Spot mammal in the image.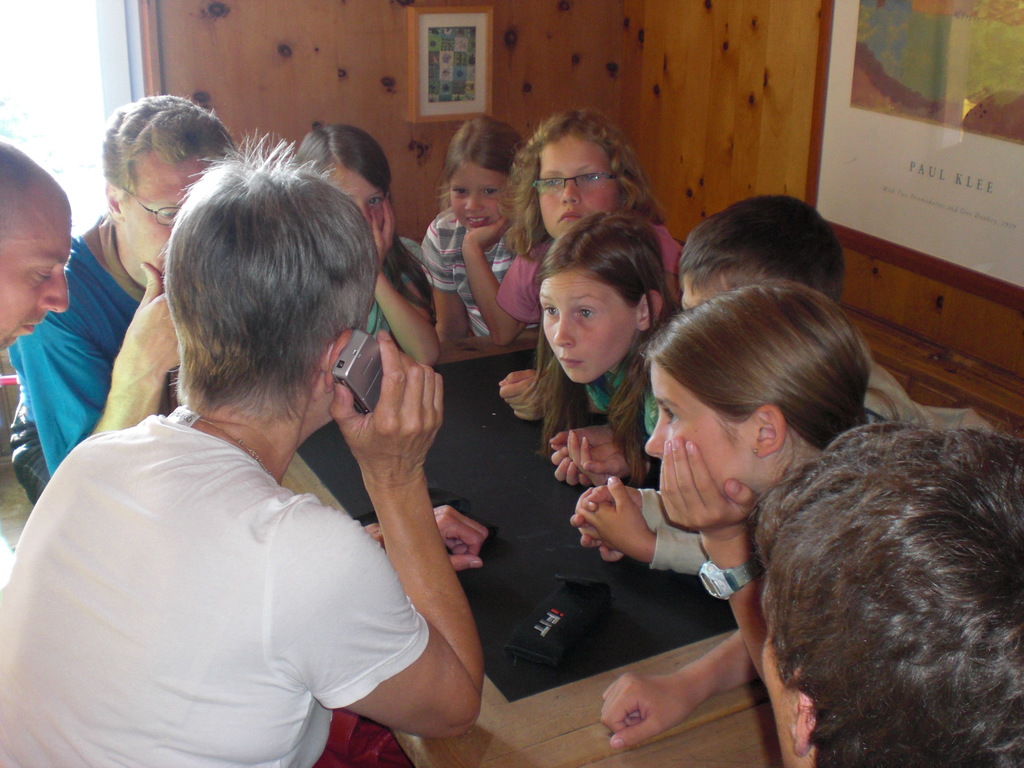
mammal found at region(509, 209, 680, 484).
